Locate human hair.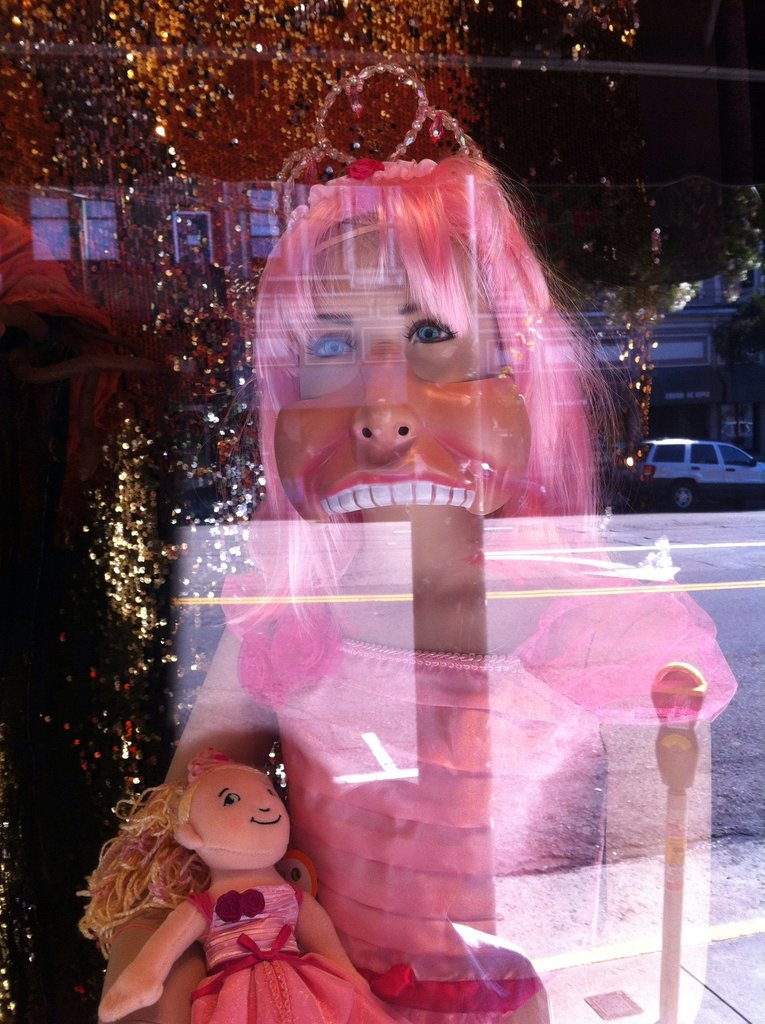
Bounding box: 200 147 620 630.
